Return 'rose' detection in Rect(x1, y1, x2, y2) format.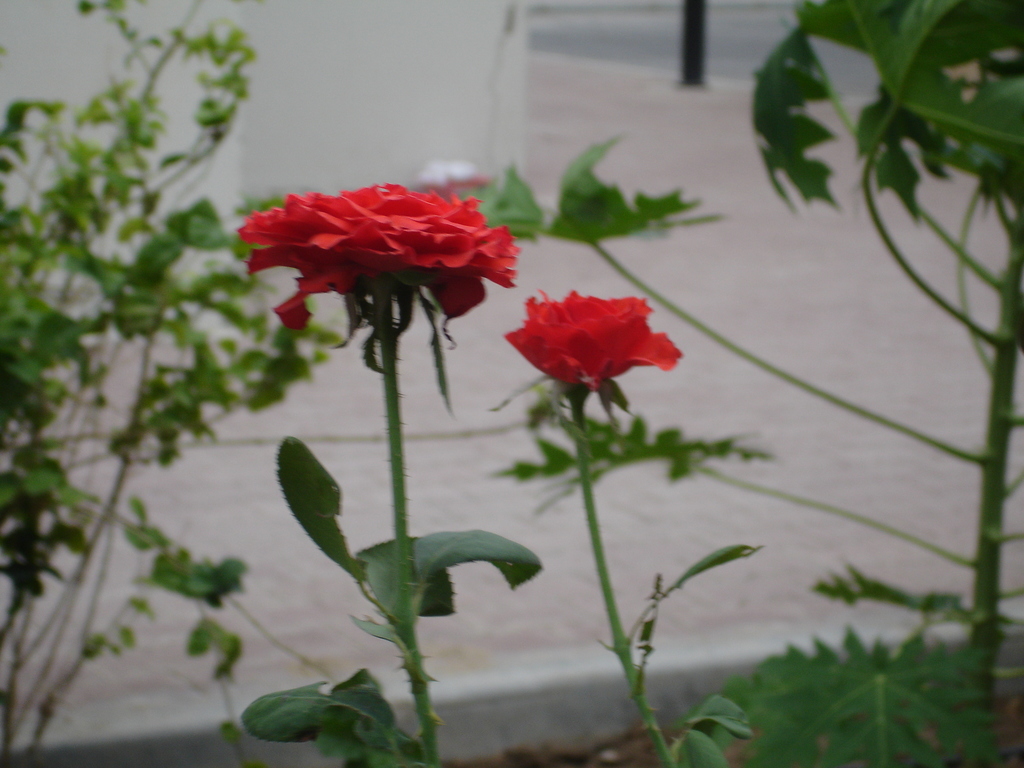
Rect(239, 180, 524, 328).
